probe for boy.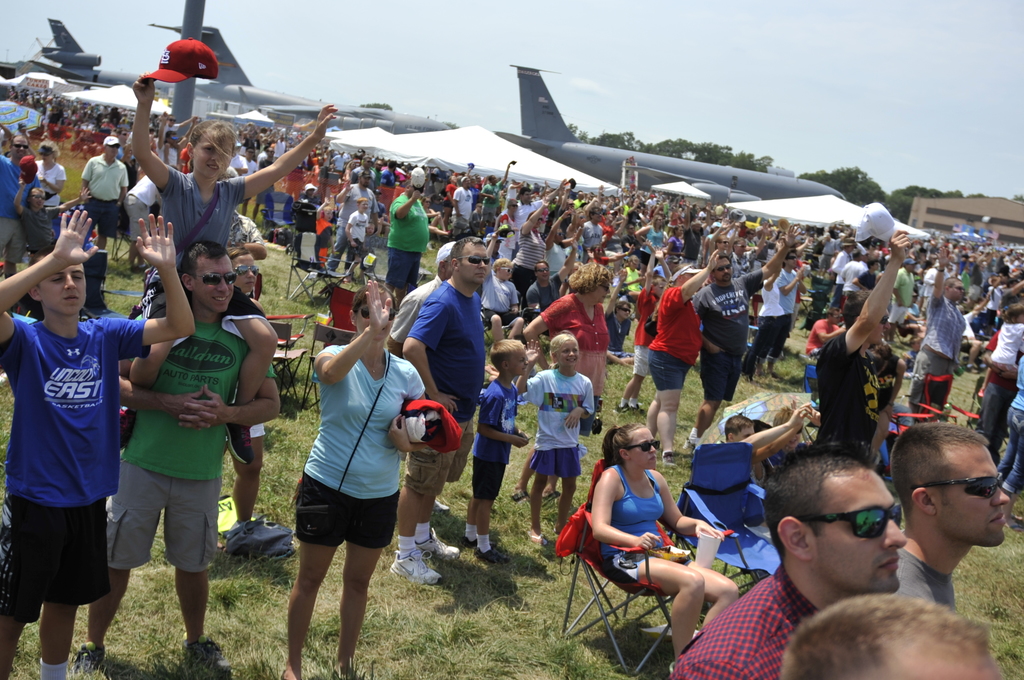
Probe result: box(342, 193, 367, 282).
